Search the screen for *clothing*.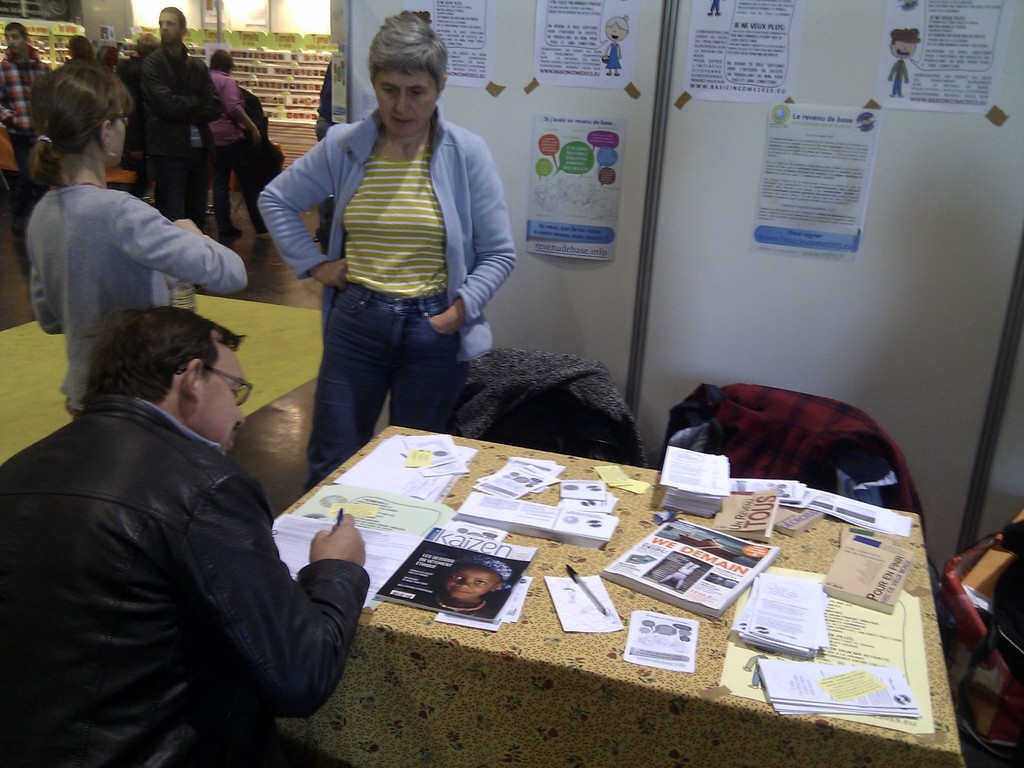
Found at pyautogui.locateOnScreen(257, 101, 517, 495).
